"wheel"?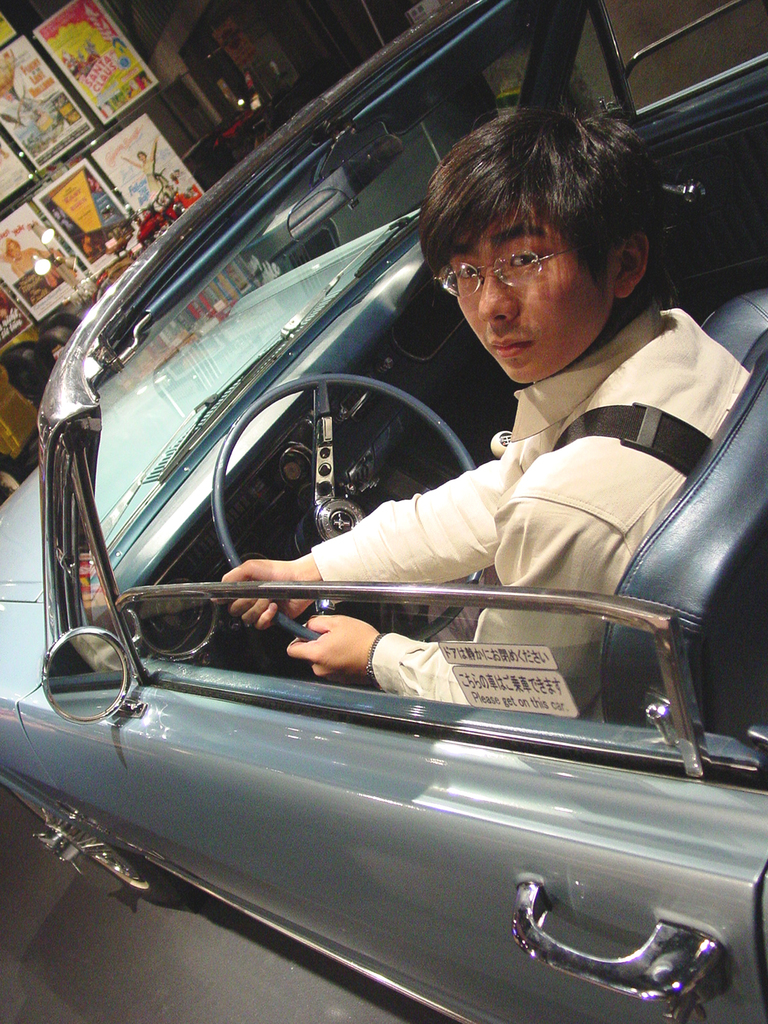
[x1=205, y1=368, x2=478, y2=643]
